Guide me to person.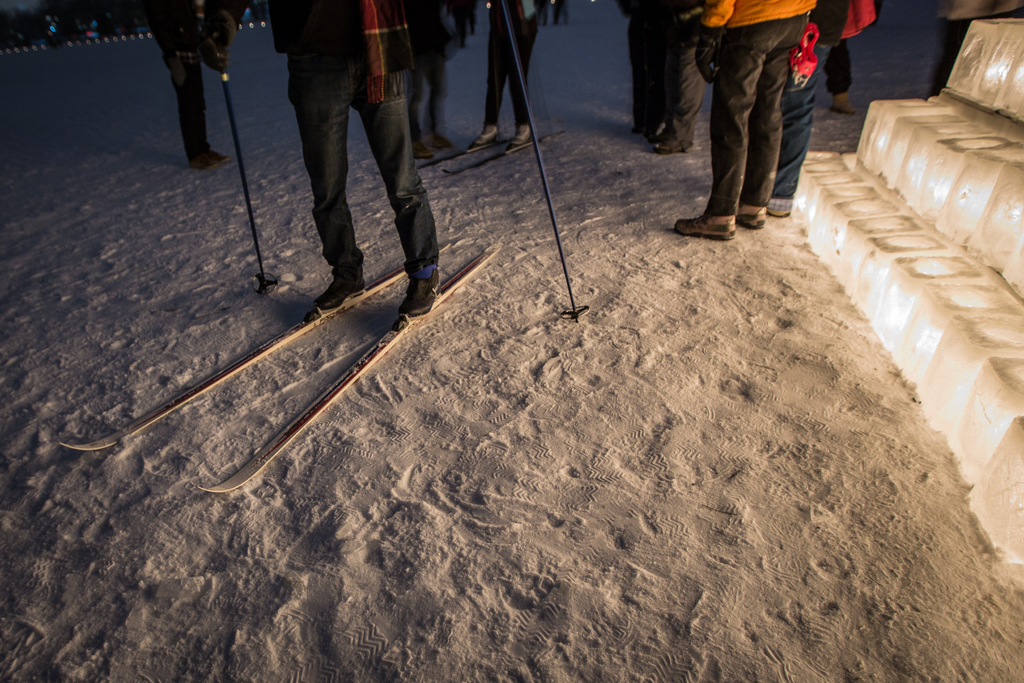
Guidance: (x1=687, y1=0, x2=820, y2=247).
